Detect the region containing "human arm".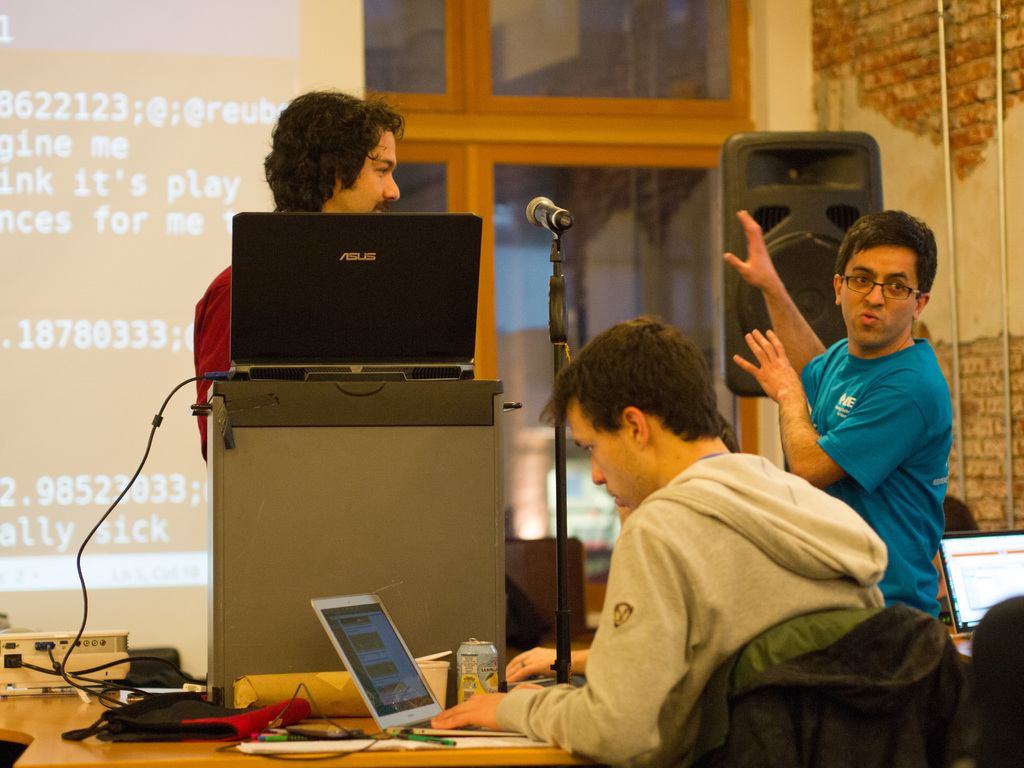
l=488, t=637, r=588, b=685.
